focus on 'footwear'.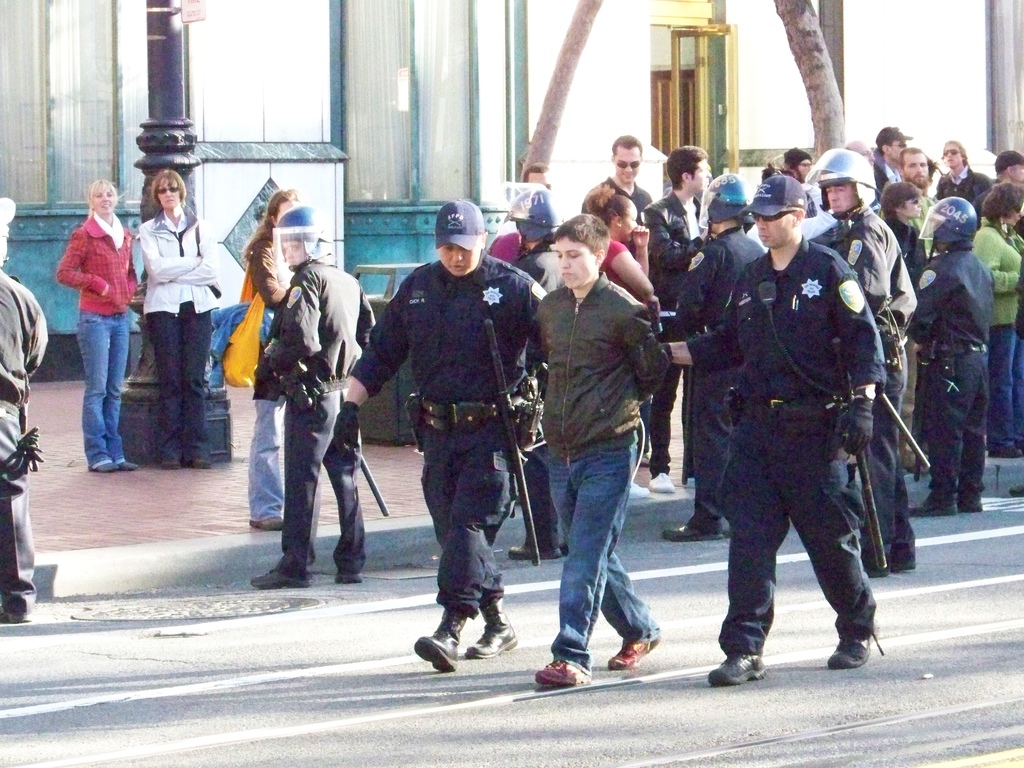
Focused at {"left": 465, "top": 602, "right": 523, "bottom": 658}.
